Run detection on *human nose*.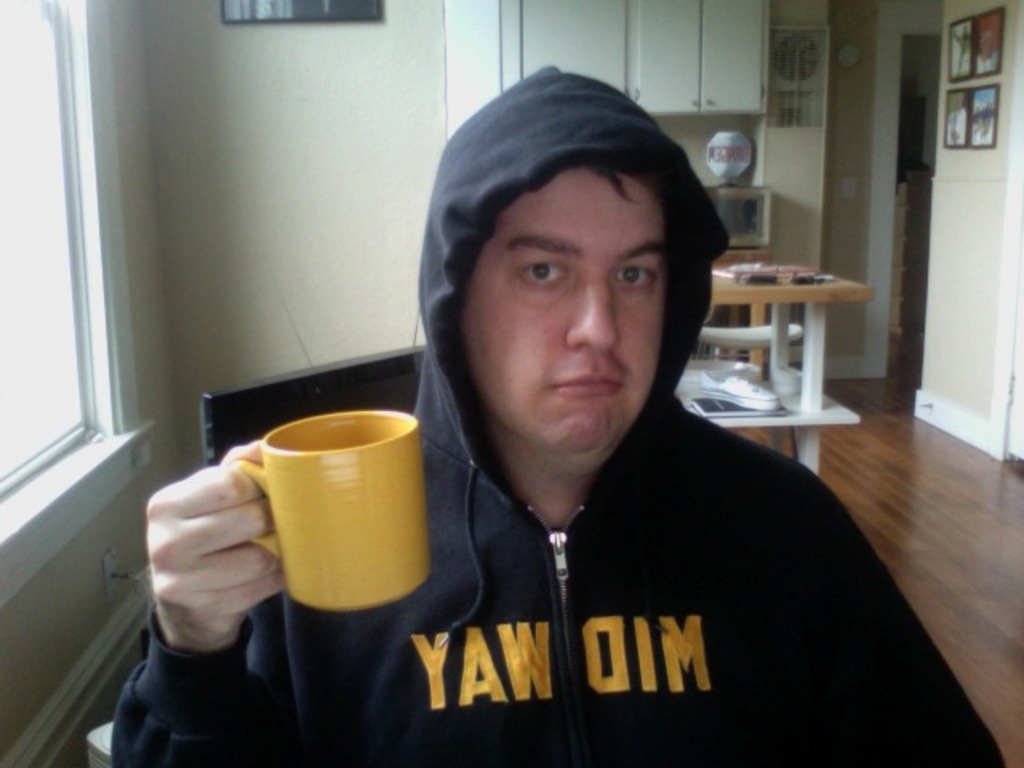
Result: (x1=552, y1=267, x2=622, y2=357).
